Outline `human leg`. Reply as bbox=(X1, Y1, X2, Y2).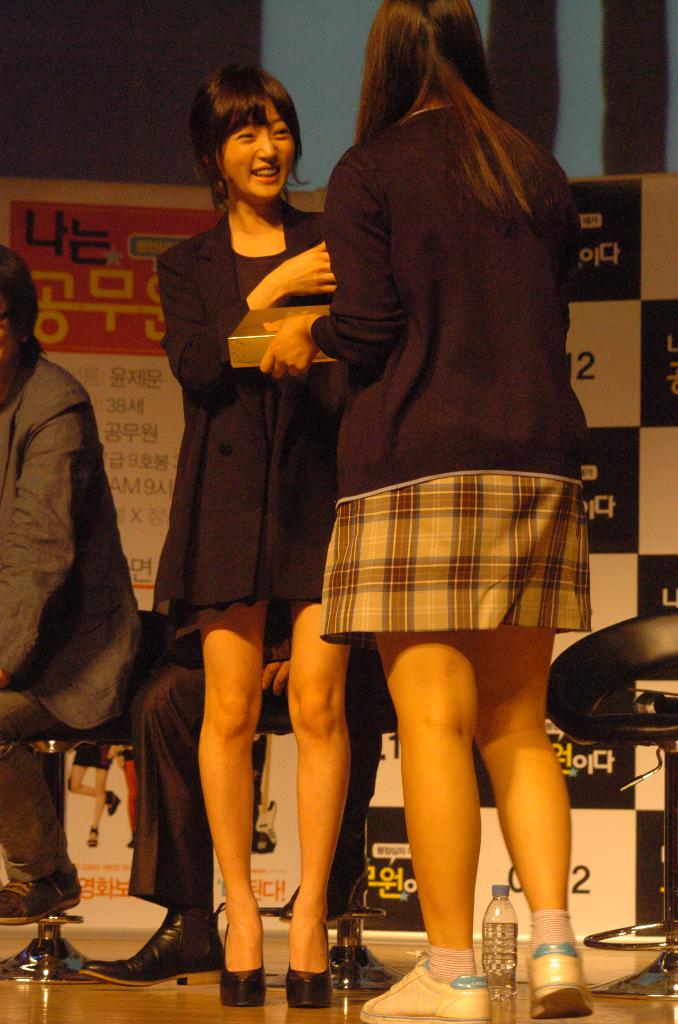
bbox=(0, 672, 79, 919).
